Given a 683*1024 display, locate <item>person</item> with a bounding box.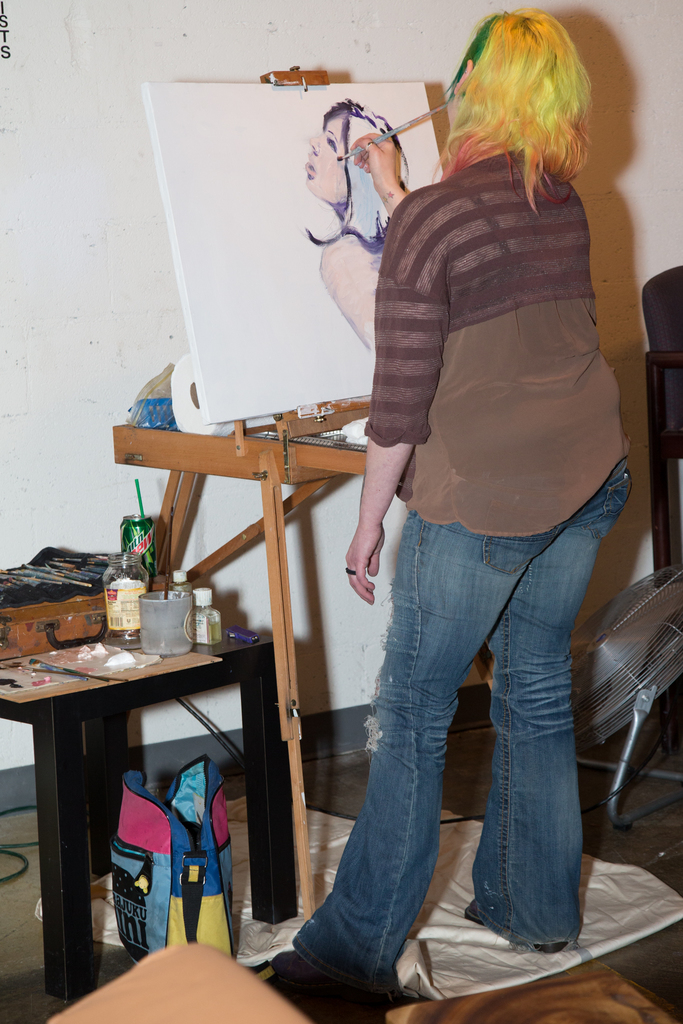
Located: bbox=(305, 99, 410, 355).
